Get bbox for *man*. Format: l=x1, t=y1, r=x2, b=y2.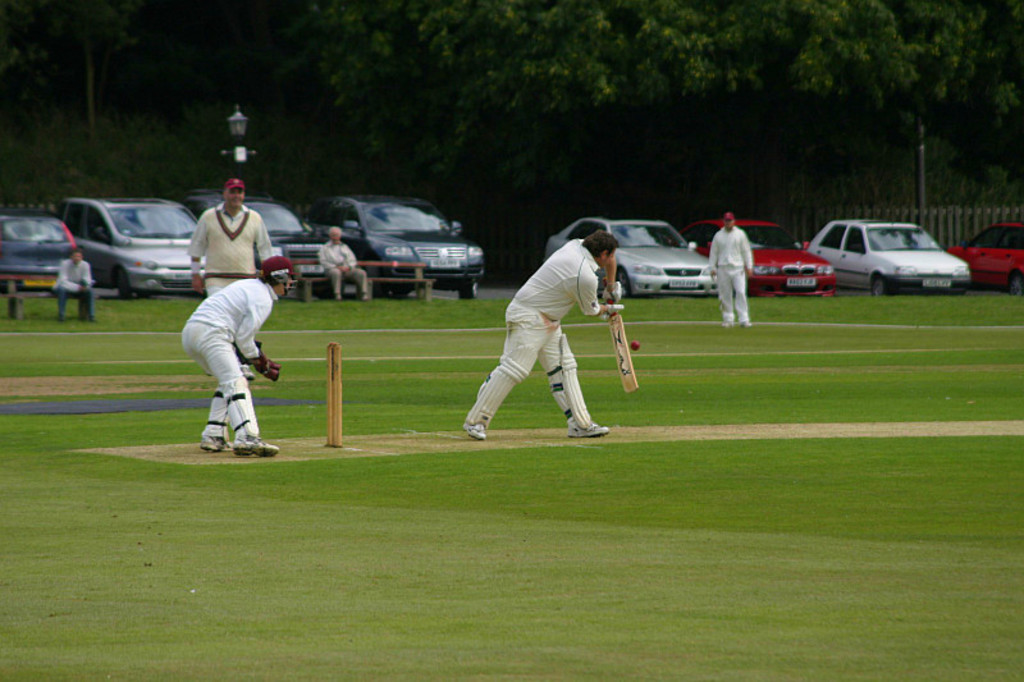
l=179, t=252, r=300, b=453.
